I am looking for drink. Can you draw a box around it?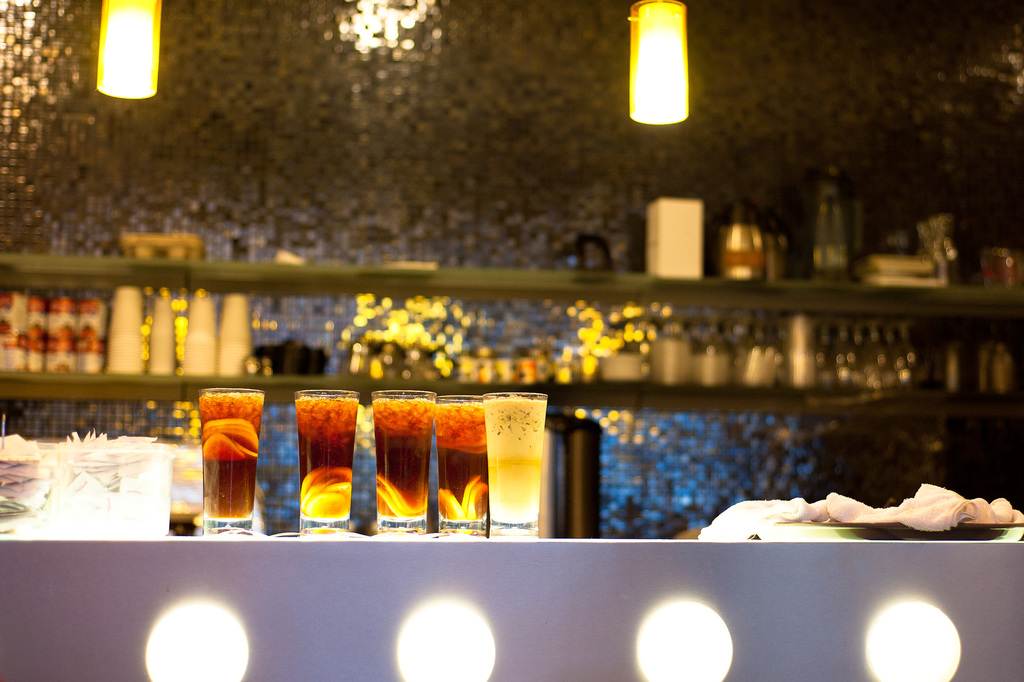
Sure, the bounding box is box(433, 395, 488, 540).
